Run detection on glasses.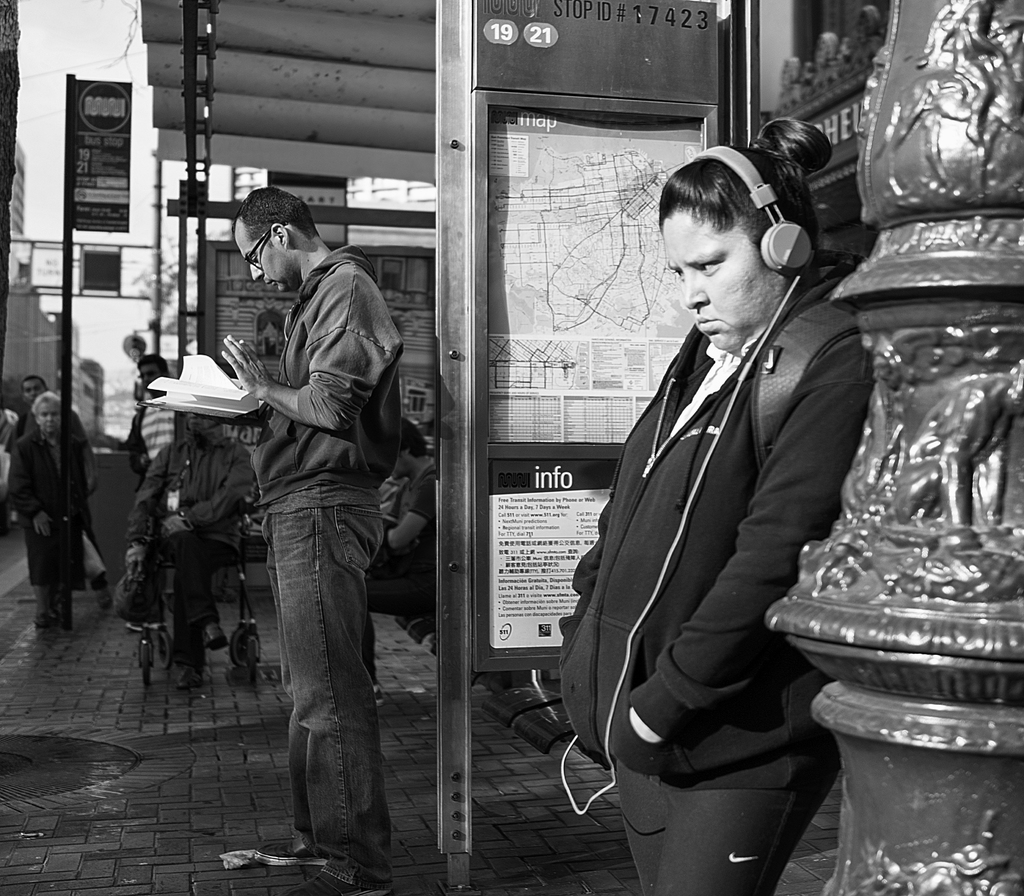
Result: Rect(244, 229, 273, 271).
